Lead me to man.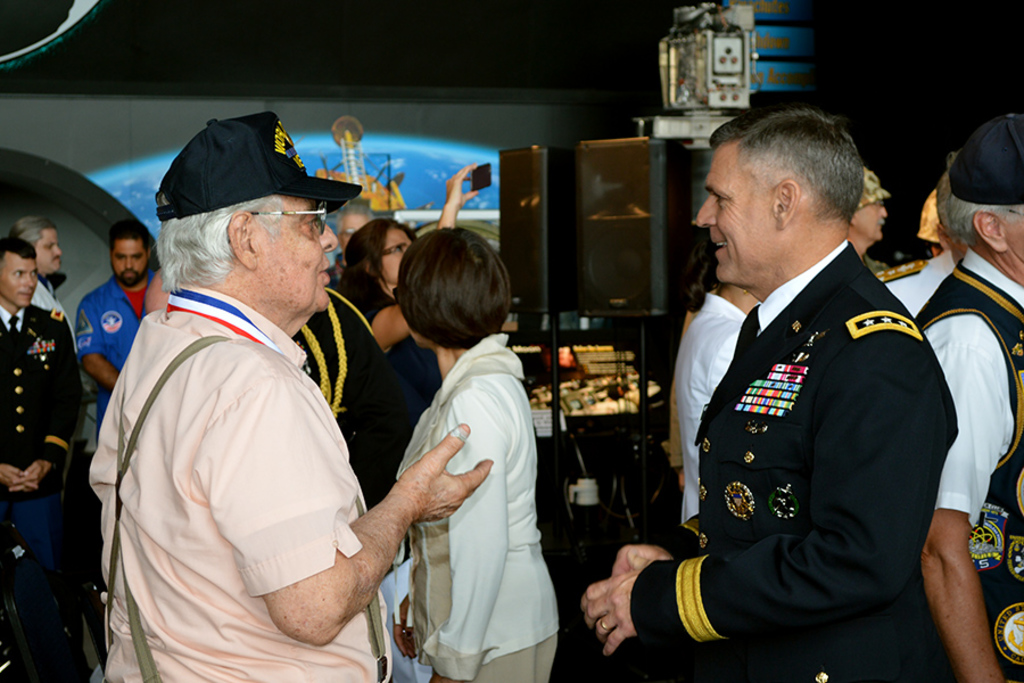
Lead to <region>90, 118, 492, 682</region>.
